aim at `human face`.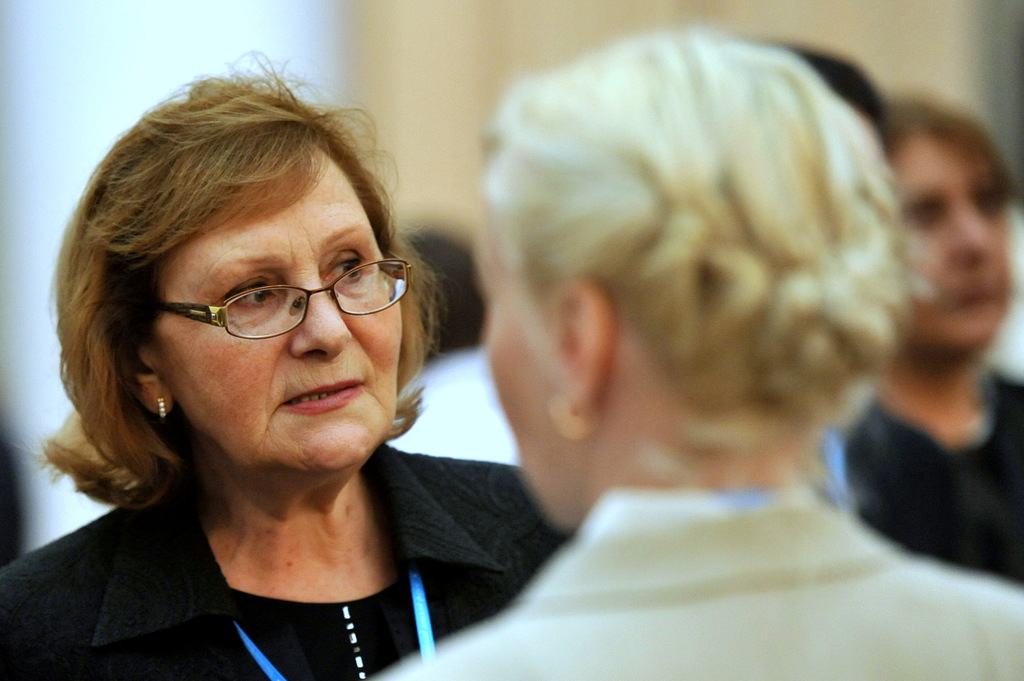
Aimed at crop(482, 199, 558, 511).
